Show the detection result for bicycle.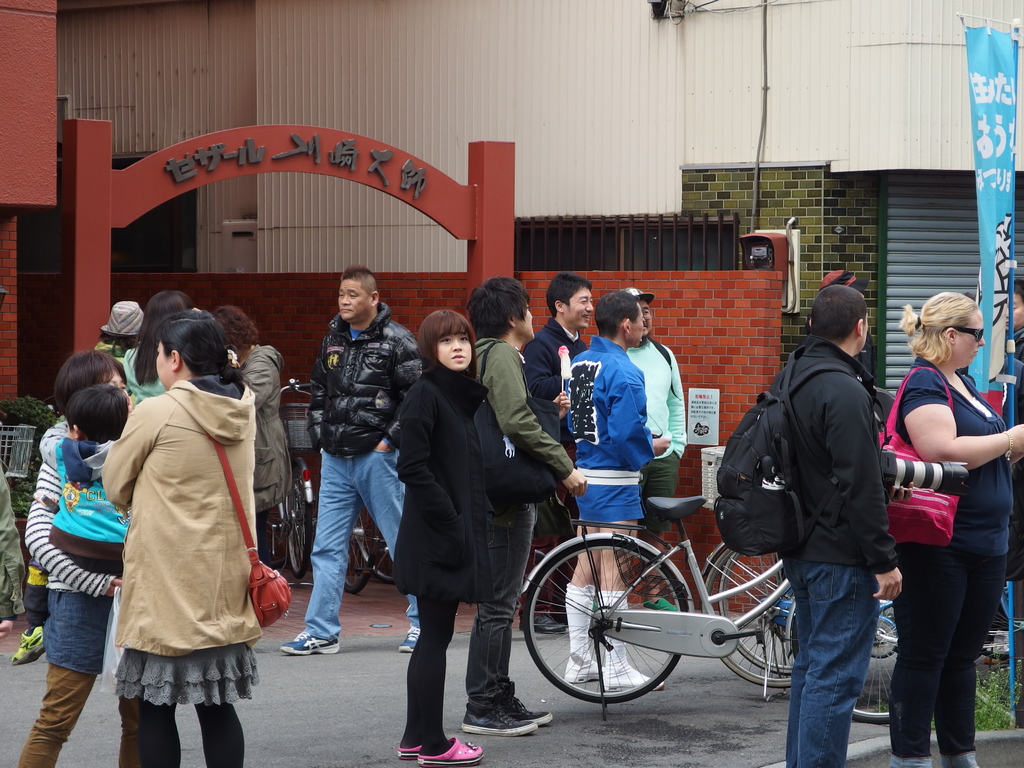
<box>346,507,389,598</box>.
